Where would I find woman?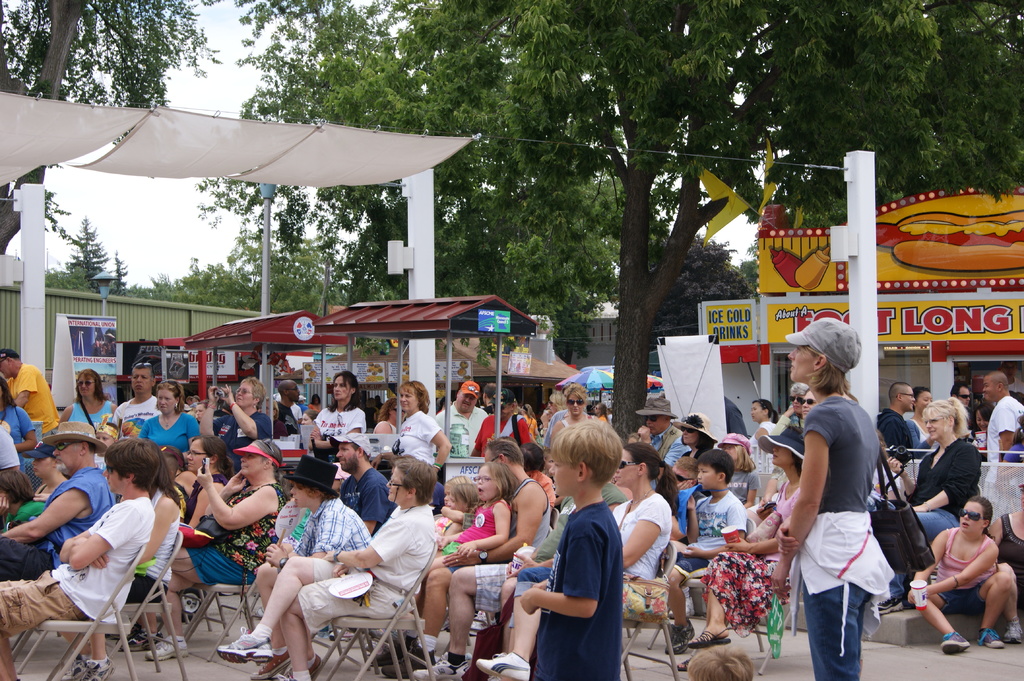
At <region>122, 438, 286, 661</region>.
